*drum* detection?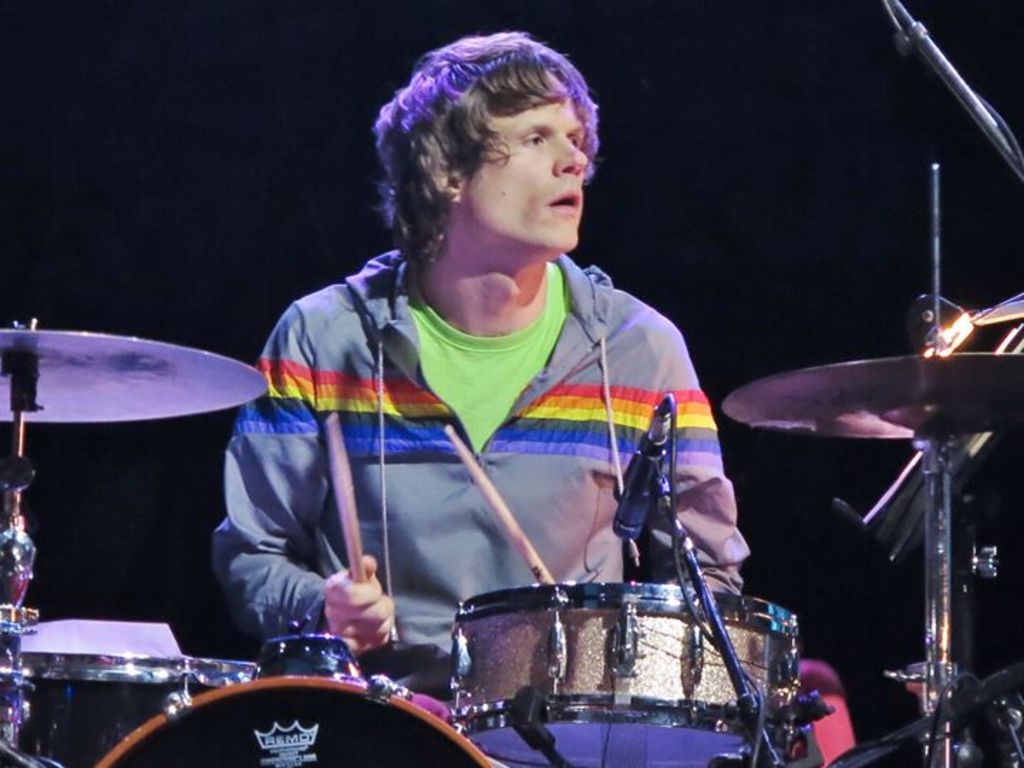
pyautogui.locateOnScreen(0, 653, 252, 767)
